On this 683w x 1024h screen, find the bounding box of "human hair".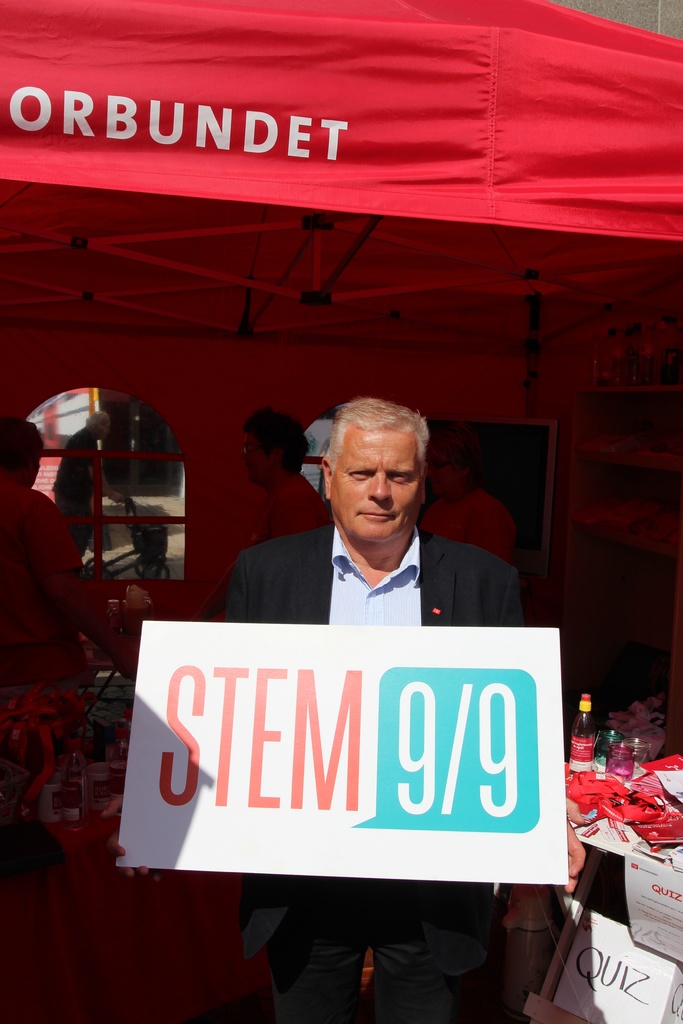
Bounding box: 245/403/313/475.
